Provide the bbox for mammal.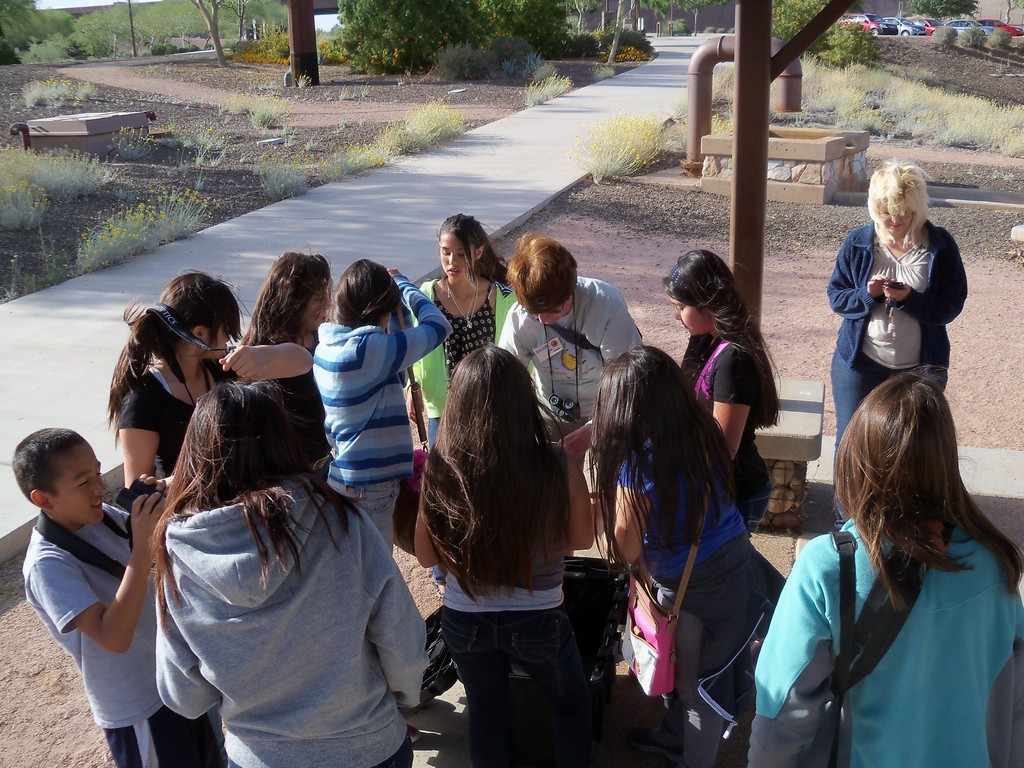
[x1=12, y1=428, x2=175, y2=767].
